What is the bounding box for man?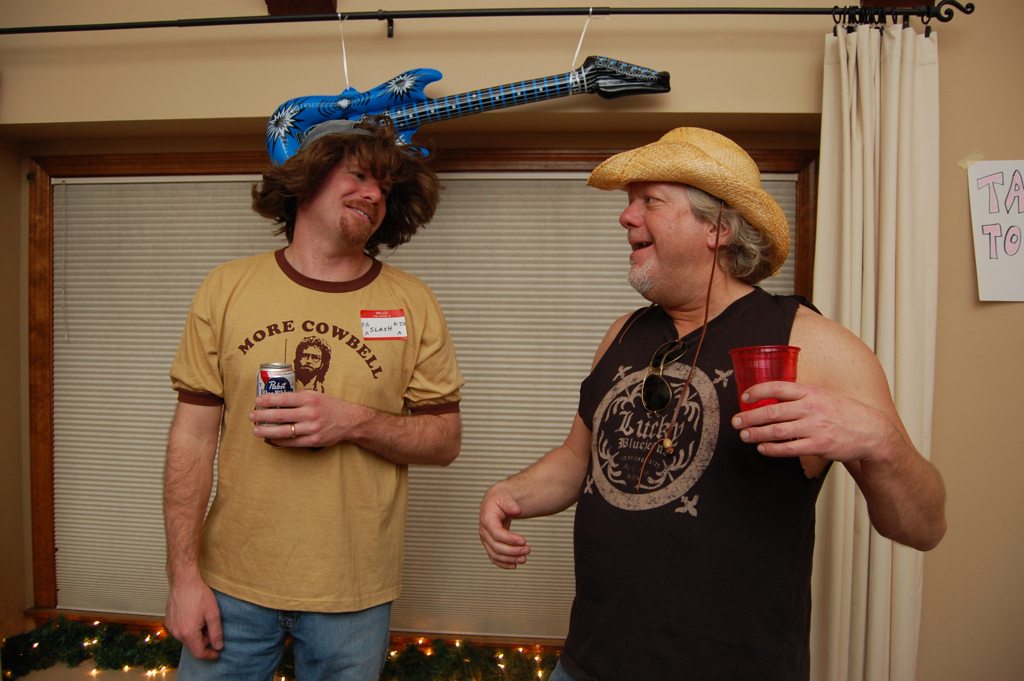
{"left": 156, "top": 109, "right": 466, "bottom": 680}.
